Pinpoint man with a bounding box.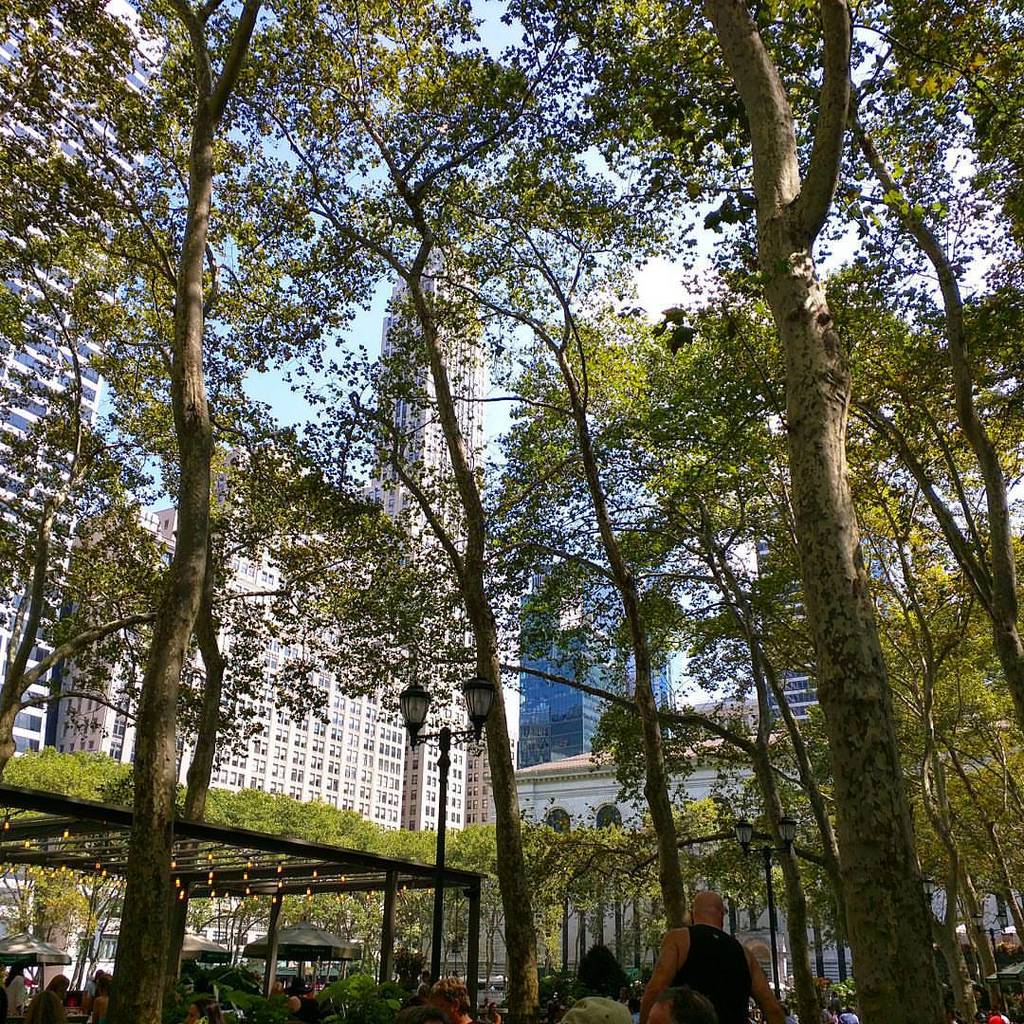
[654,893,768,1023].
